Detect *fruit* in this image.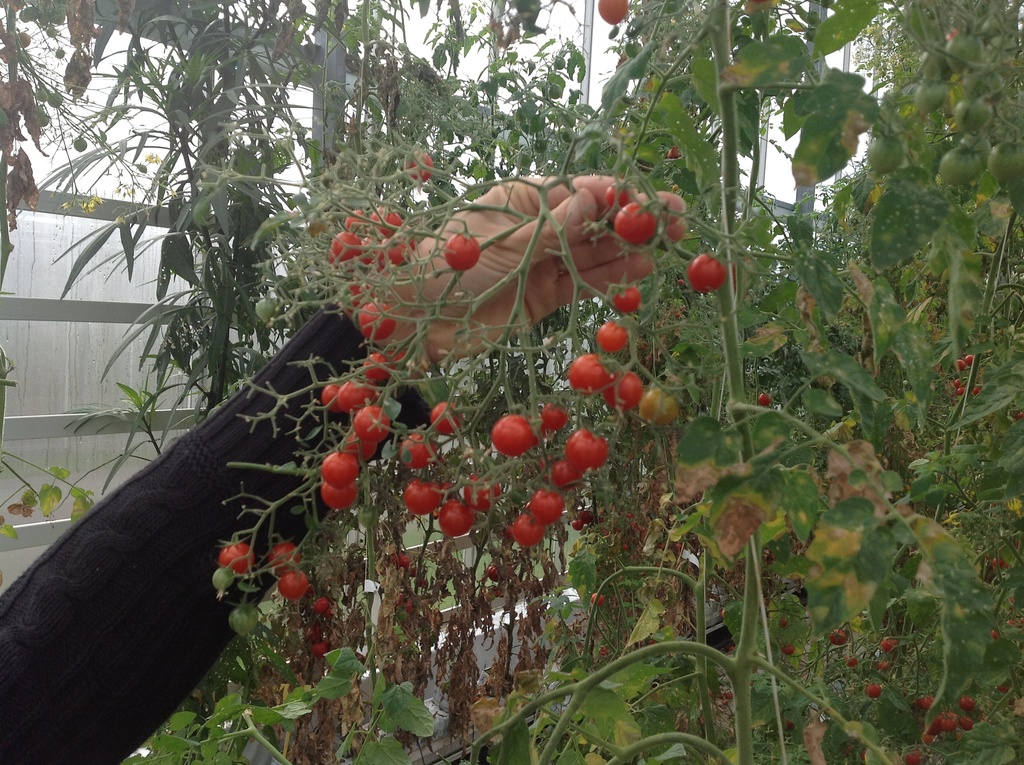
Detection: 904, 748, 927, 764.
